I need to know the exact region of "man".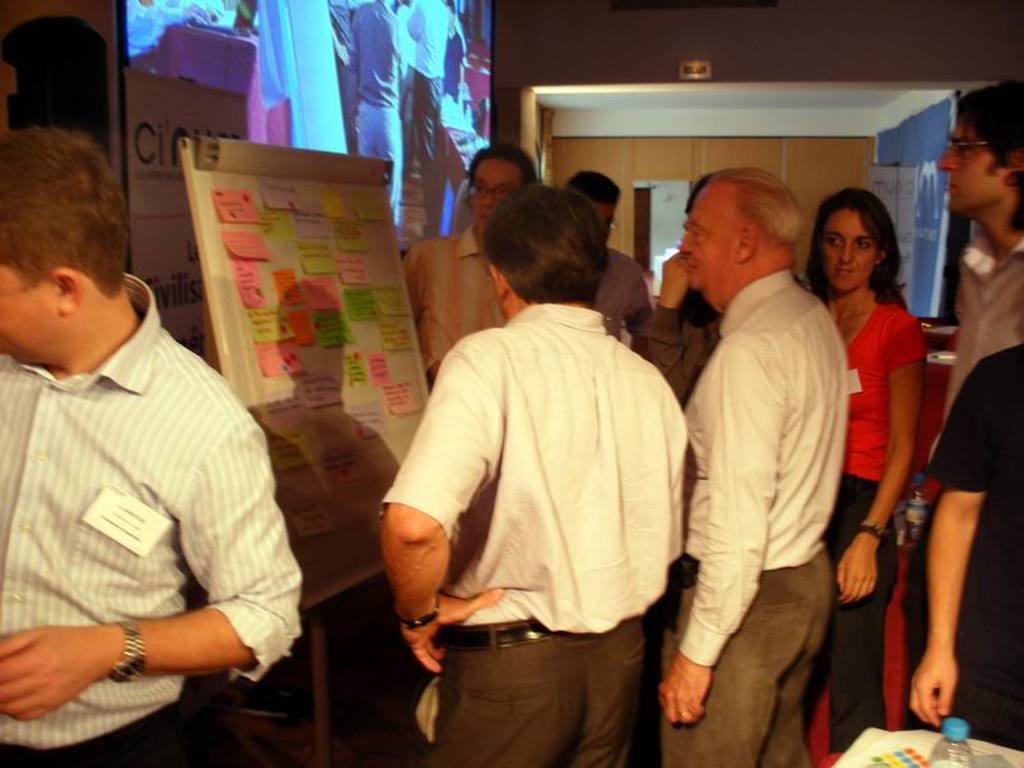
Region: bbox=(562, 165, 657, 349).
